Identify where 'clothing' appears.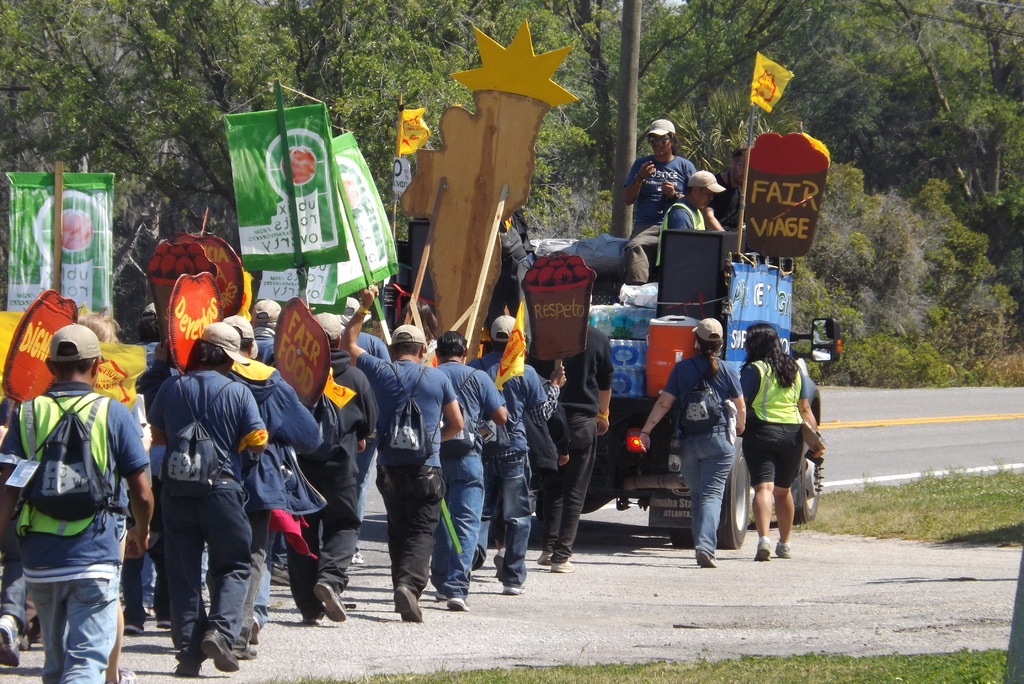
Appears at 664, 354, 744, 432.
